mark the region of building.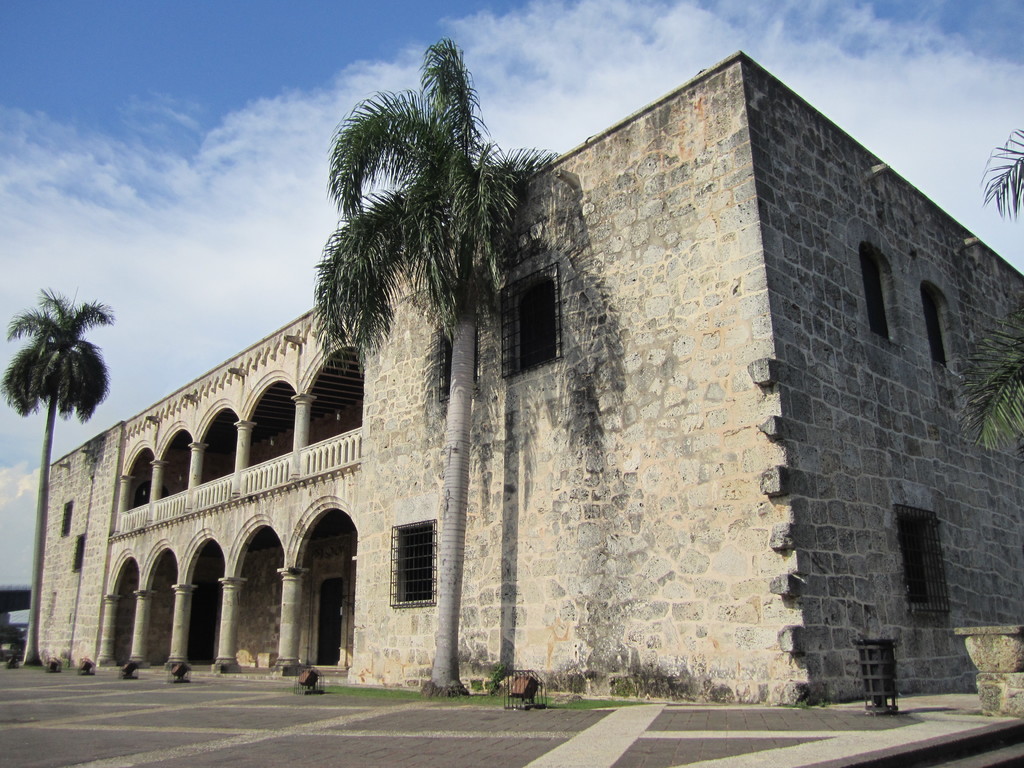
Region: (21,49,1023,704).
